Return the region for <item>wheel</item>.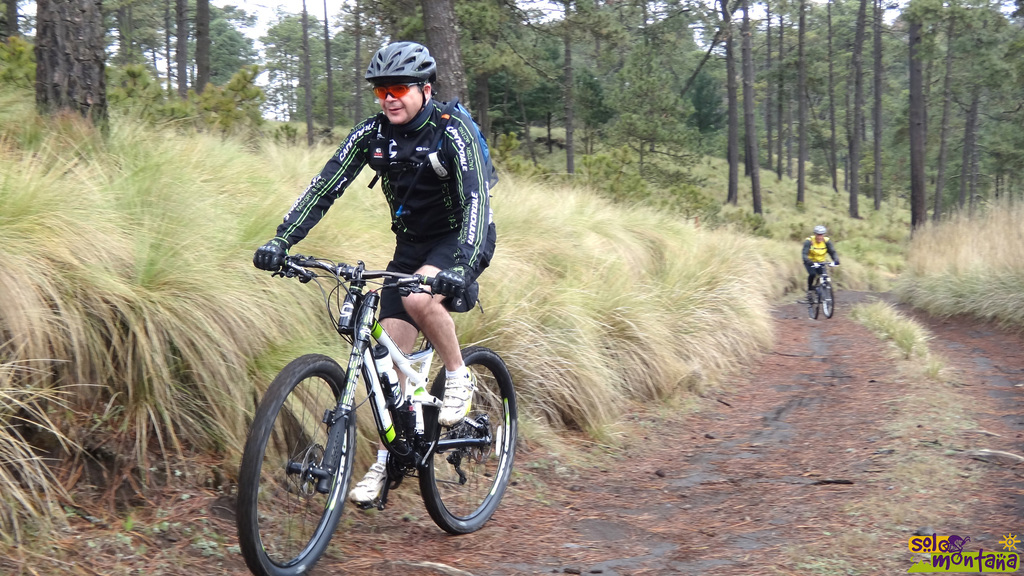
BBox(819, 285, 841, 314).
